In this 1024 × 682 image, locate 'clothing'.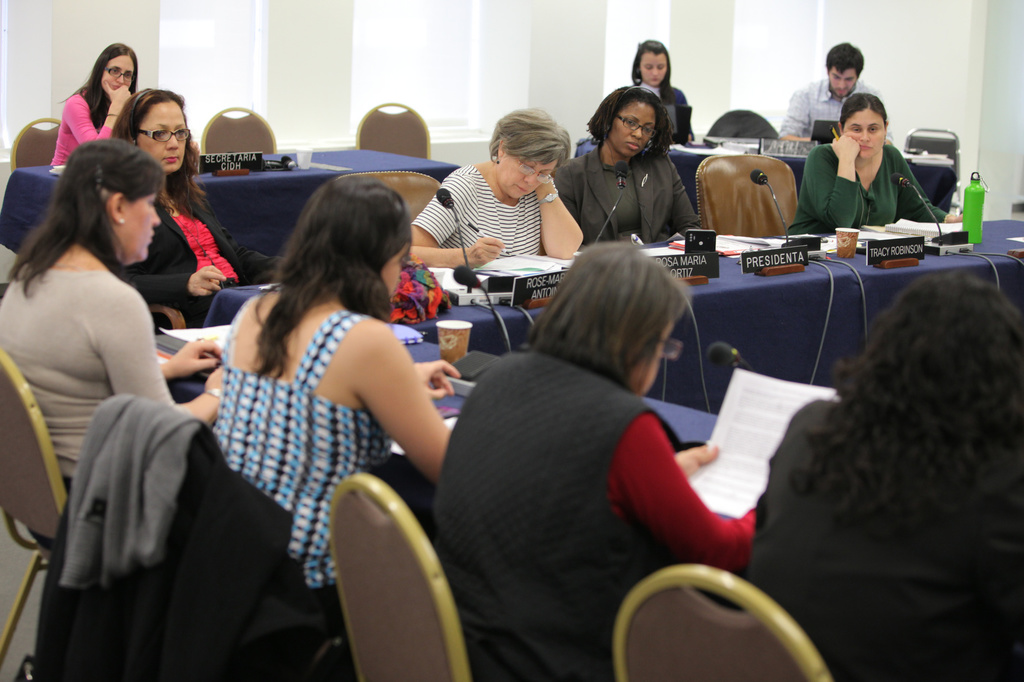
Bounding box: detection(779, 77, 895, 144).
